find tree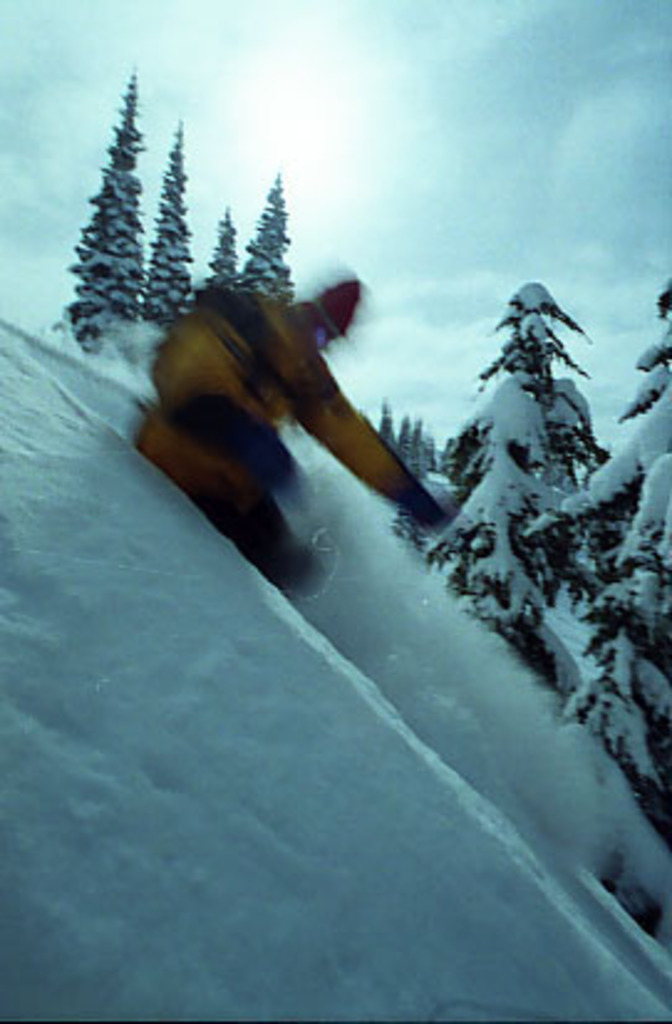
[x1=580, y1=454, x2=670, y2=853]
